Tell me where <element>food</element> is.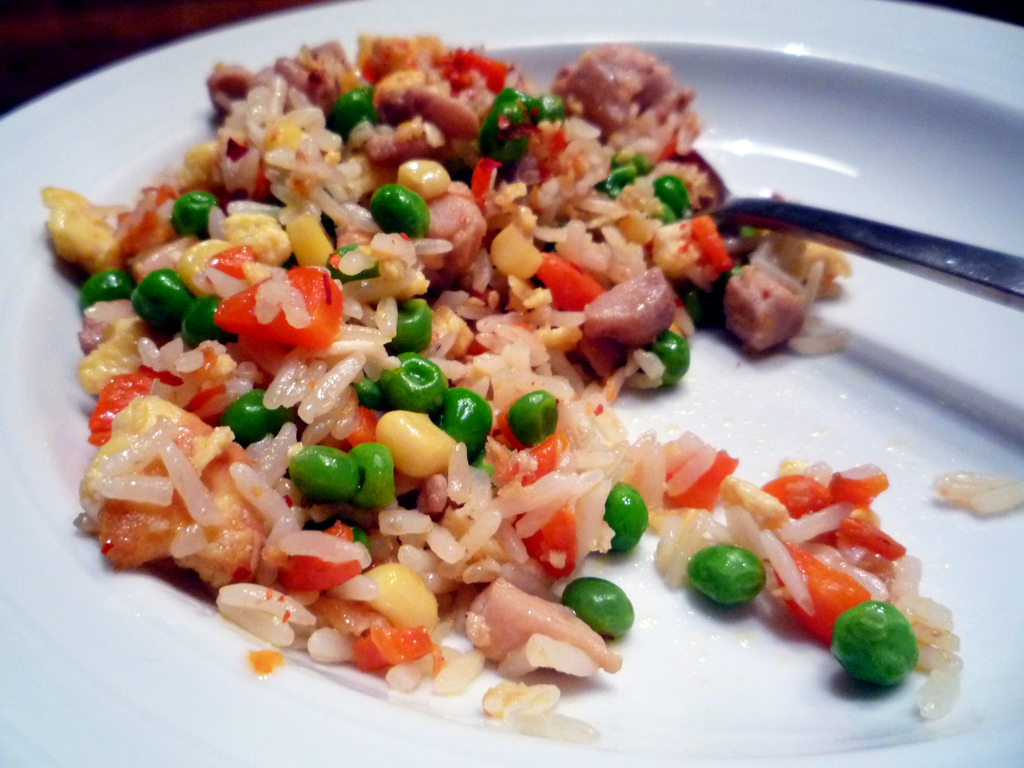
<element>food</element> is at [x1=33, y1=28, x2=1010, y2=687].
